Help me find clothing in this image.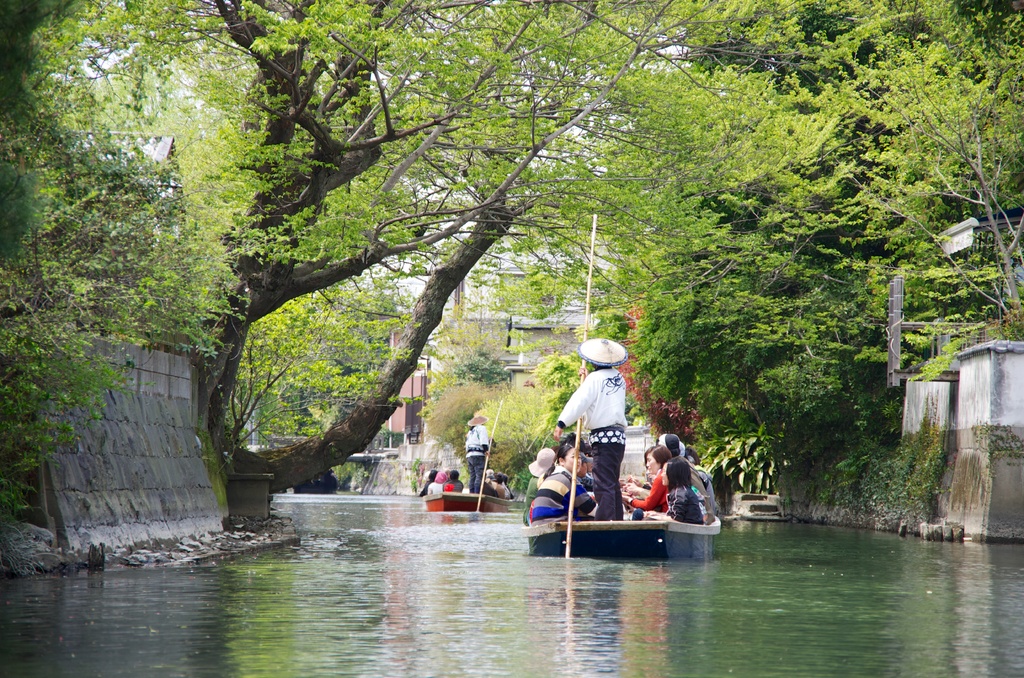
Found it: rect(531, 467, 596, 523).
